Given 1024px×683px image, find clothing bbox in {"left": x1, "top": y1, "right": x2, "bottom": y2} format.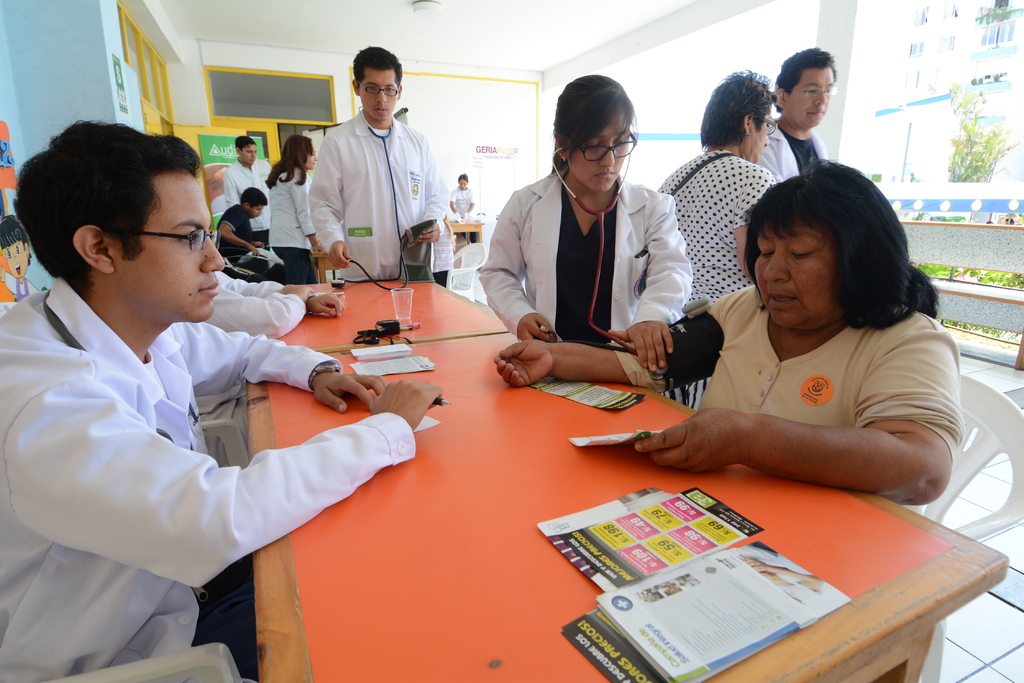
{"left": 445, "top": 185, "right": 476, "bottom": 213}.
